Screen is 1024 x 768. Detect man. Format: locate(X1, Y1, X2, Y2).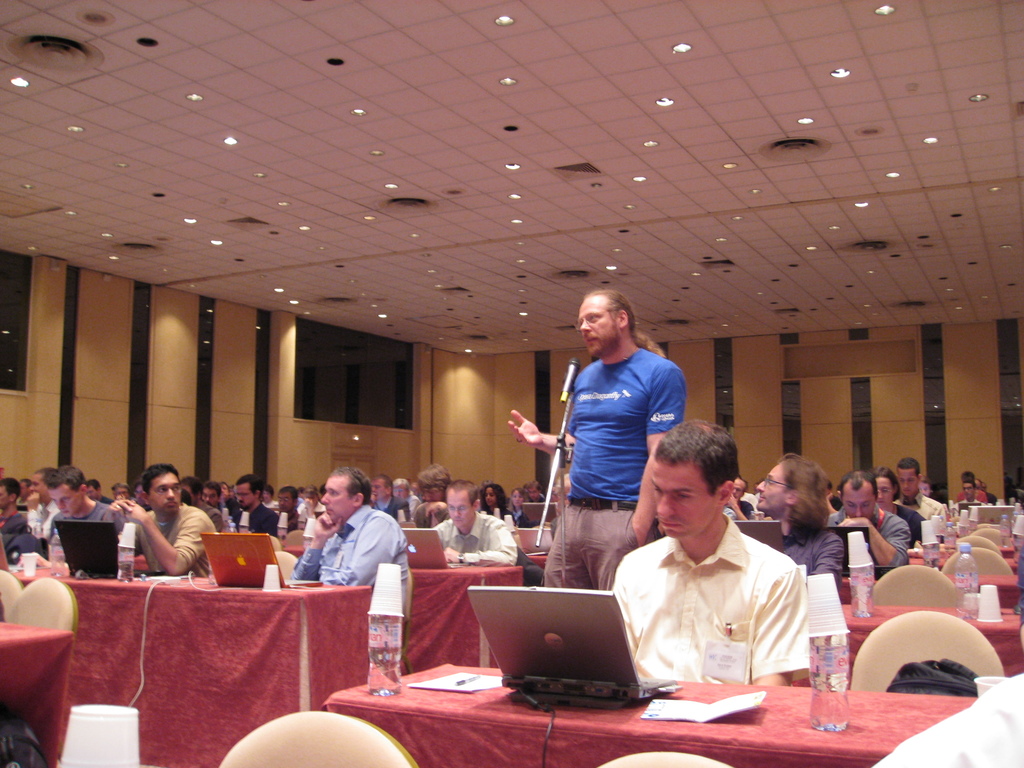
locate(504, 291, 687, 585).
